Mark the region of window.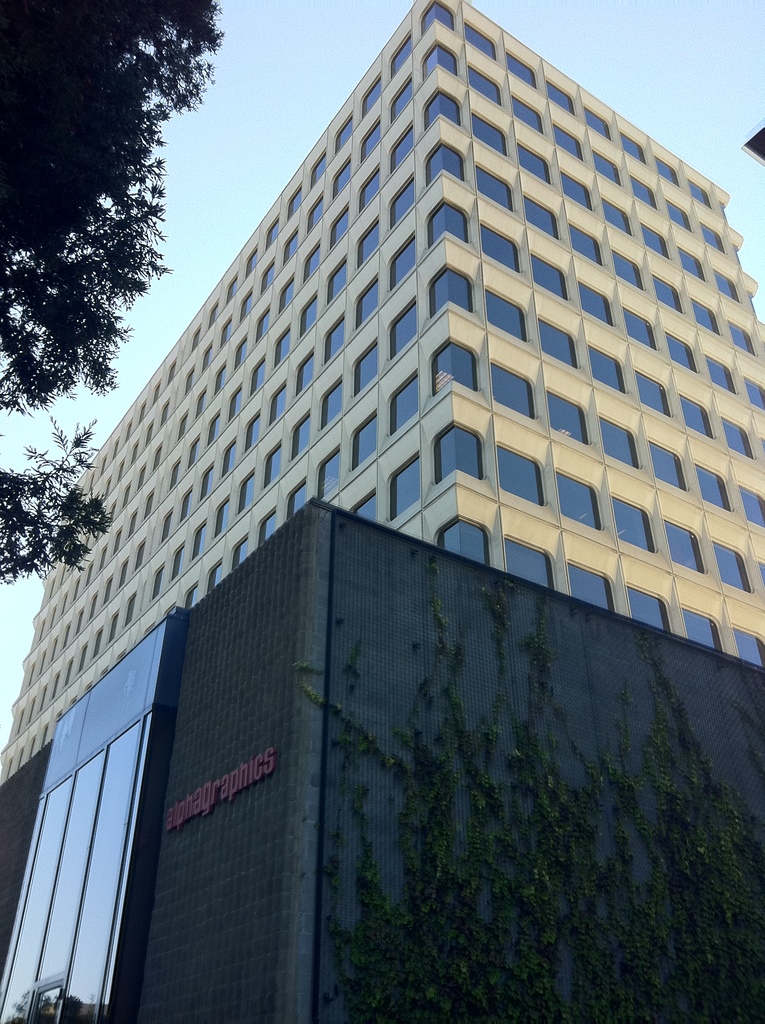
Region: (left=130, top=439, right=138, bottom=463).
